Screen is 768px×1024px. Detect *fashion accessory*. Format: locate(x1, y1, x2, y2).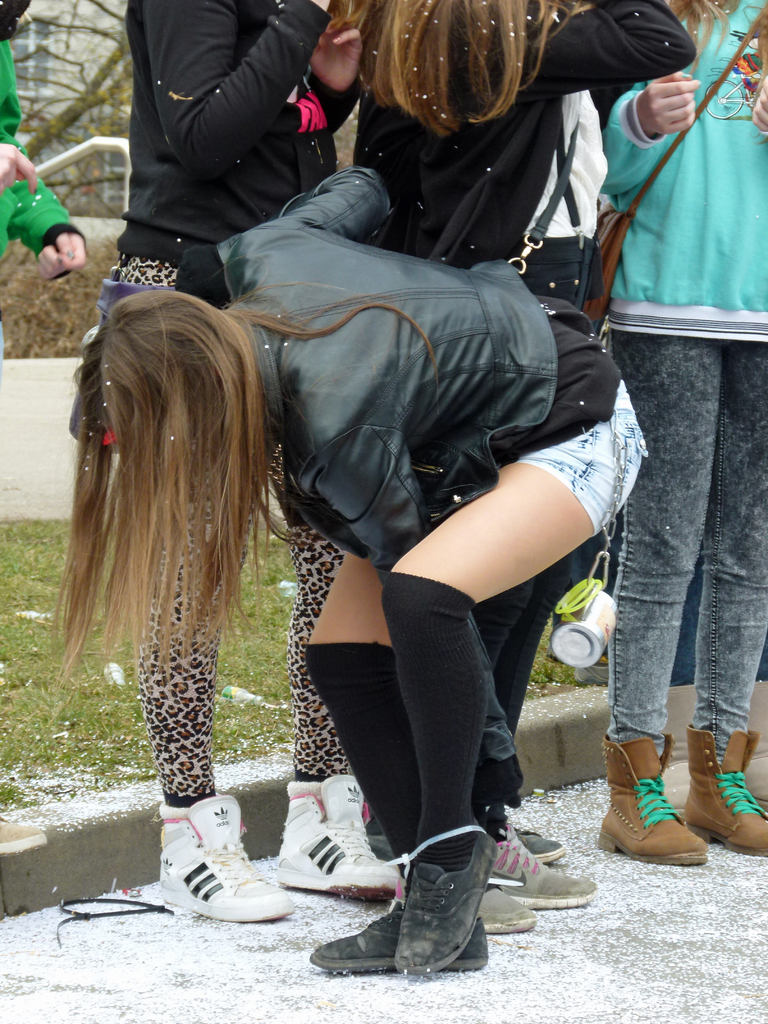
locate(683, 723, 767, 858).
